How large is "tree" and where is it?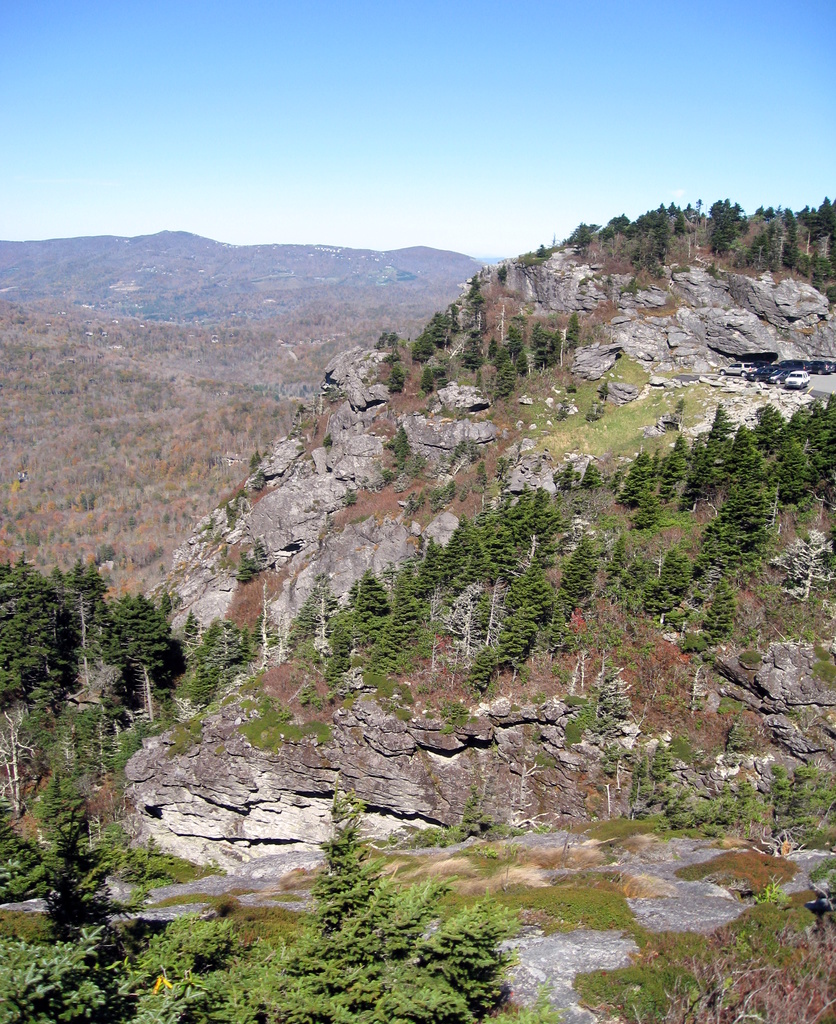
Bounding box: {"left": 484, "top": 340, "right": 497, "bottom": 365}.
